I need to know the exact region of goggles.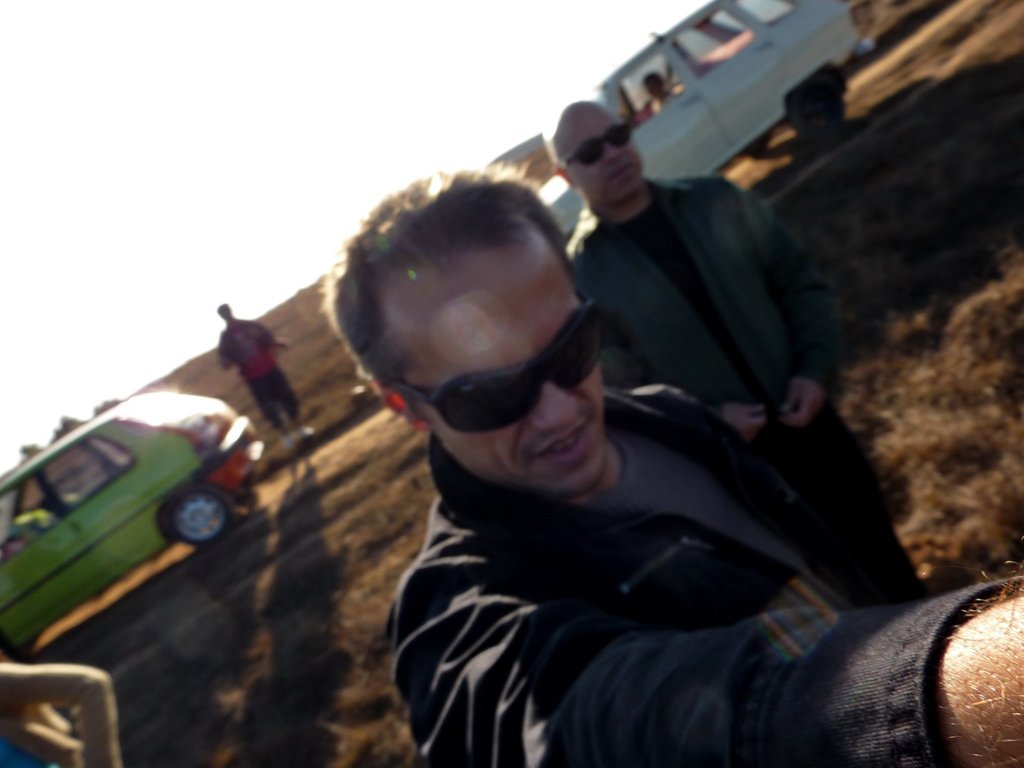
Region: (left=394, top=330, right=622, bottom=447).
